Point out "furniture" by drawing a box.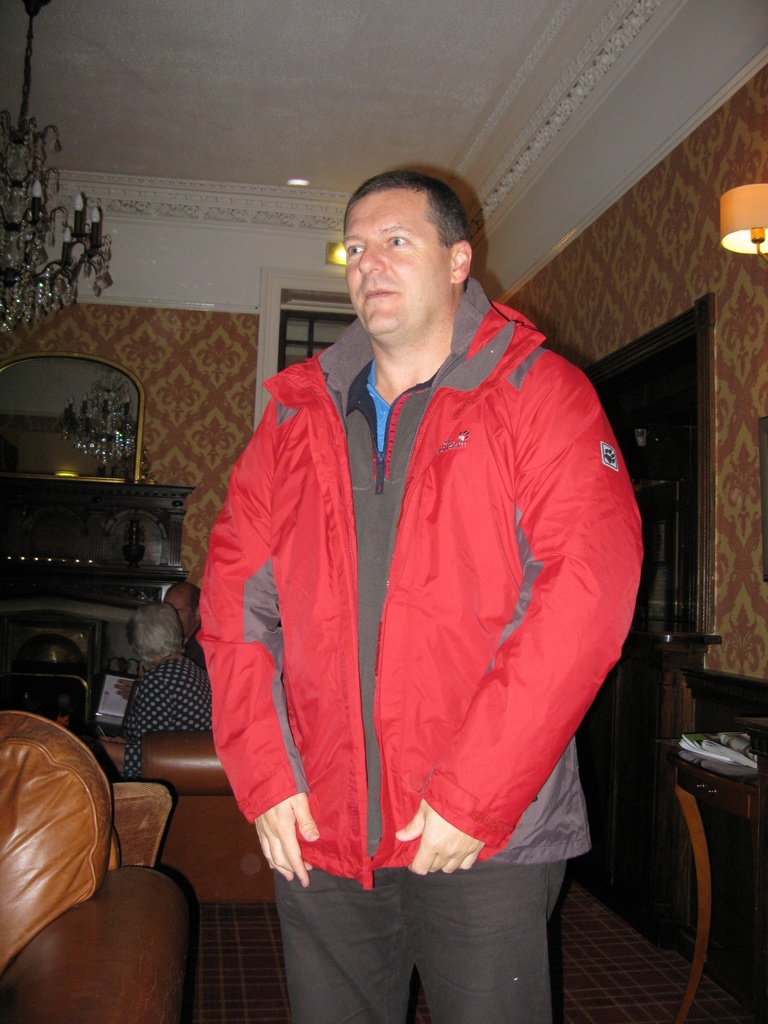
l=145, t=729, r=266, b=902.
